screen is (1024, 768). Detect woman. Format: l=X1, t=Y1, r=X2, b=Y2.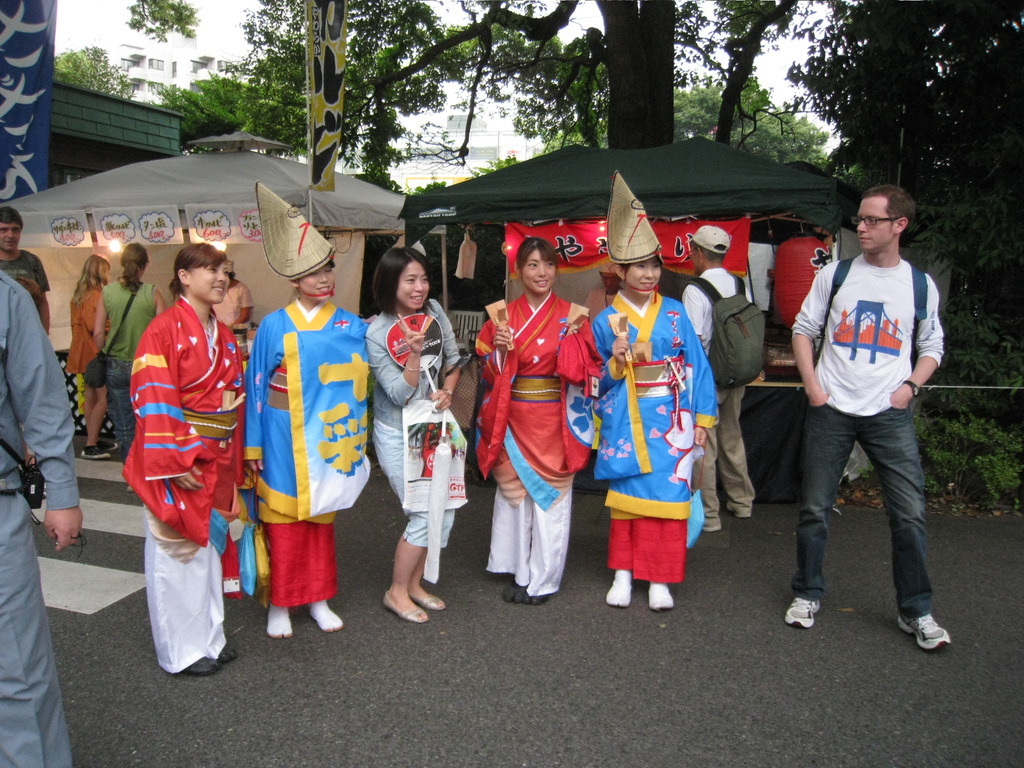
l=107, t=246, r=163, b=460.
